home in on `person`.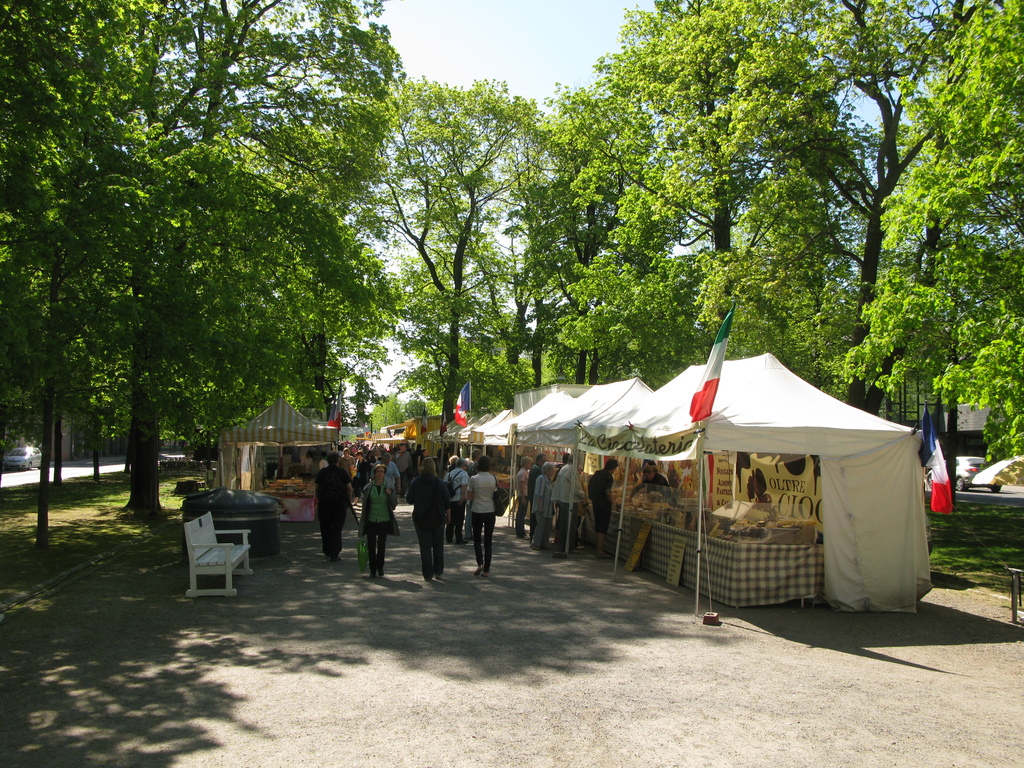
Homed in at [527, 452, 549, 540].
